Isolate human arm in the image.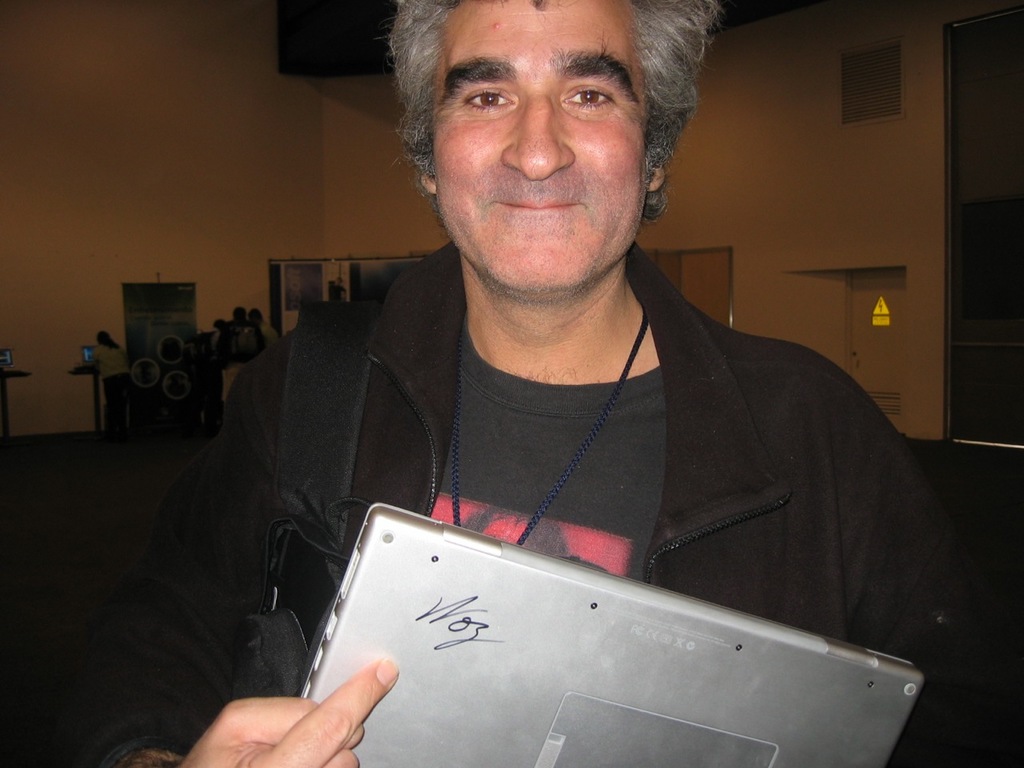
Isolated region: [834, 371, 1011, 767].
